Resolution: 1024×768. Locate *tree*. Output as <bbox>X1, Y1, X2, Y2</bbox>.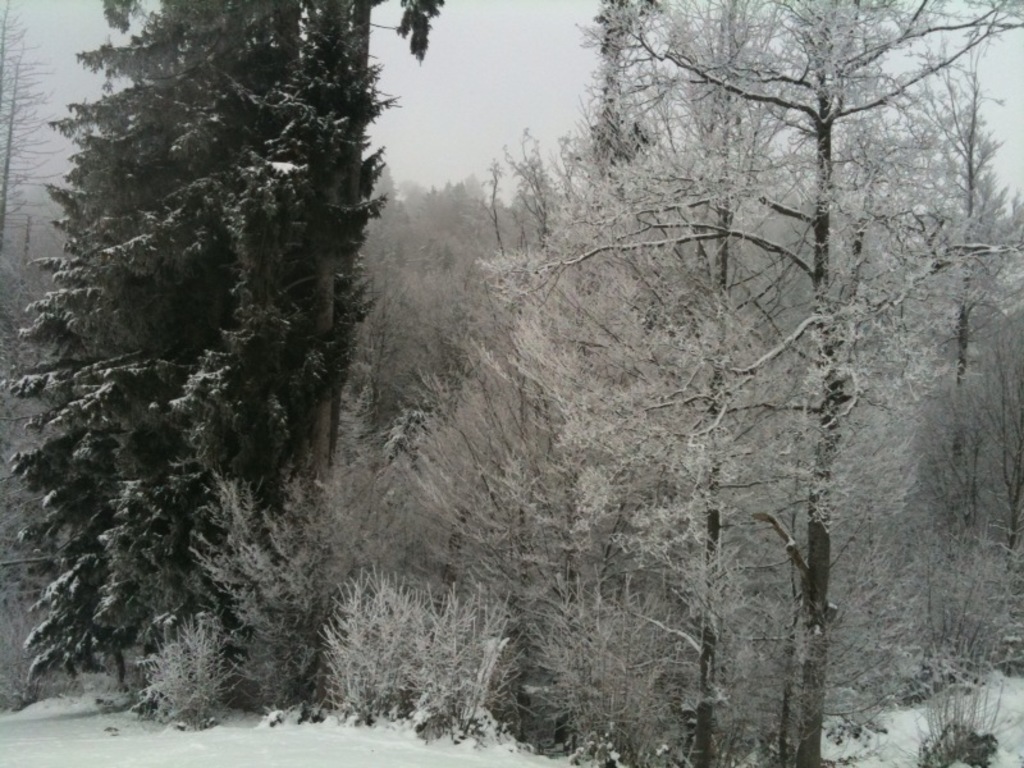
<bbox>442, 116, 695, 756</bbox>.
